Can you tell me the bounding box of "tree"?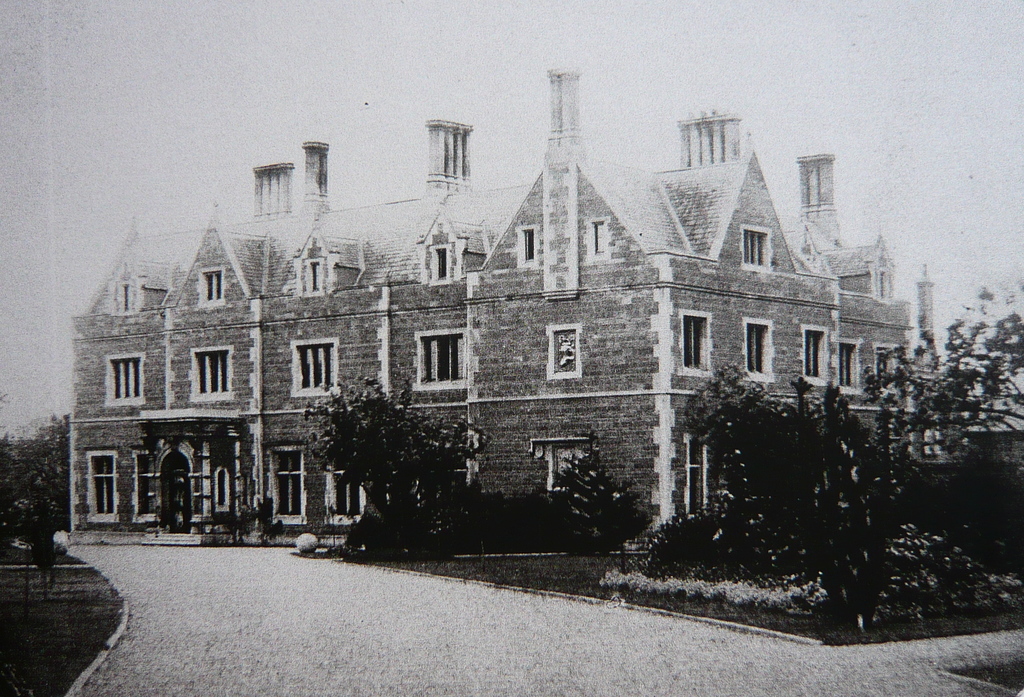
292/363/499/569.
